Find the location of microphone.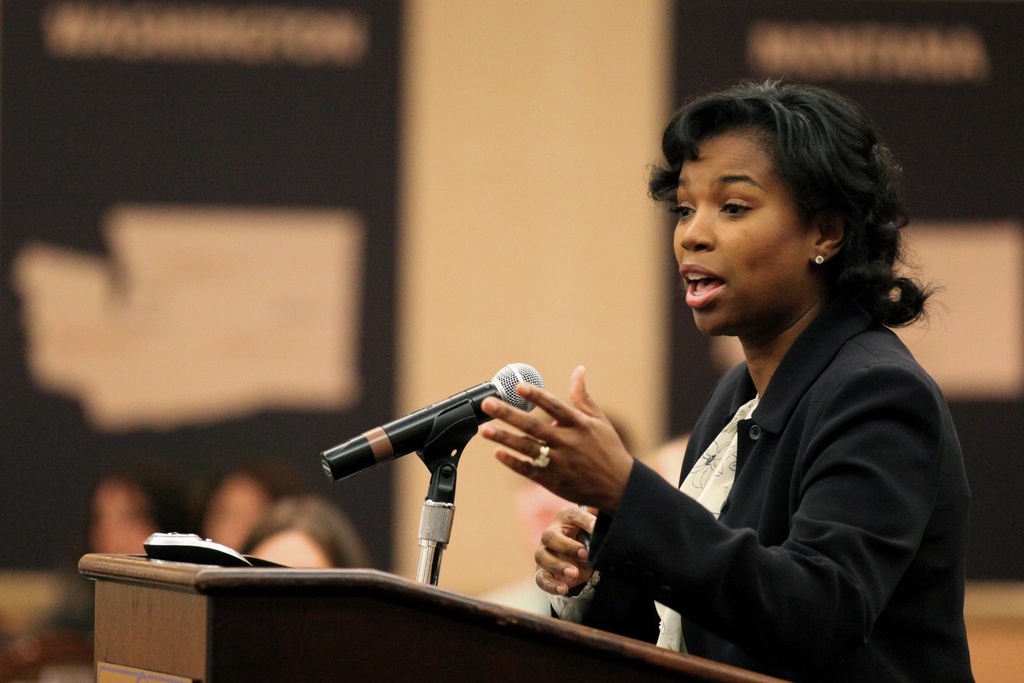
Location: <bbox>315, 362, 556, 486</bbox>.
